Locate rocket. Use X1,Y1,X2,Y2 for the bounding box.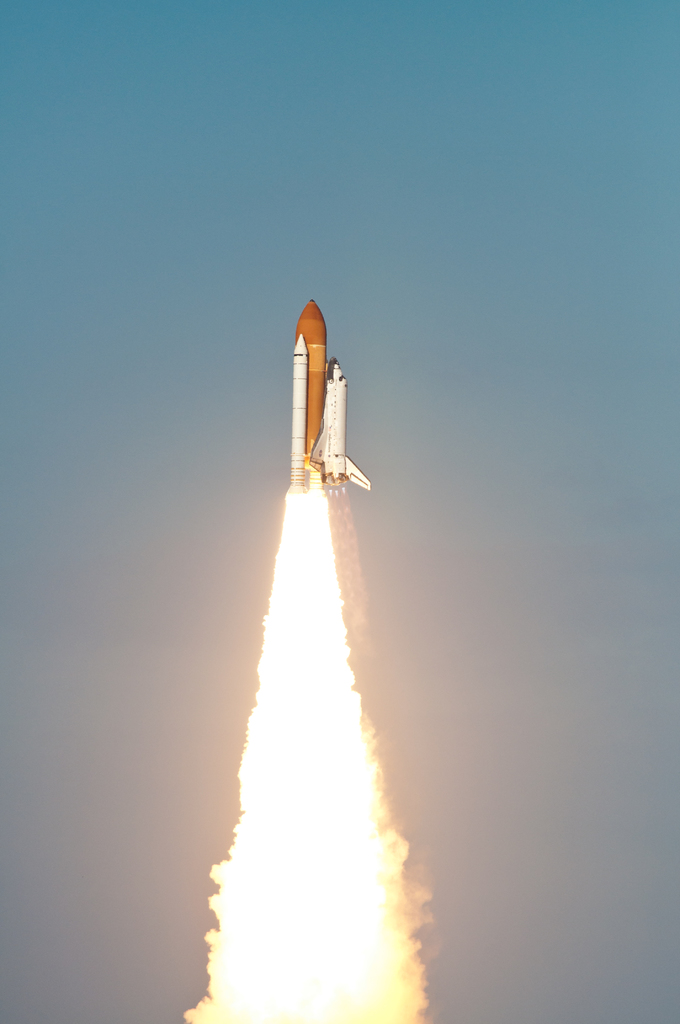
287,301,320,497.
